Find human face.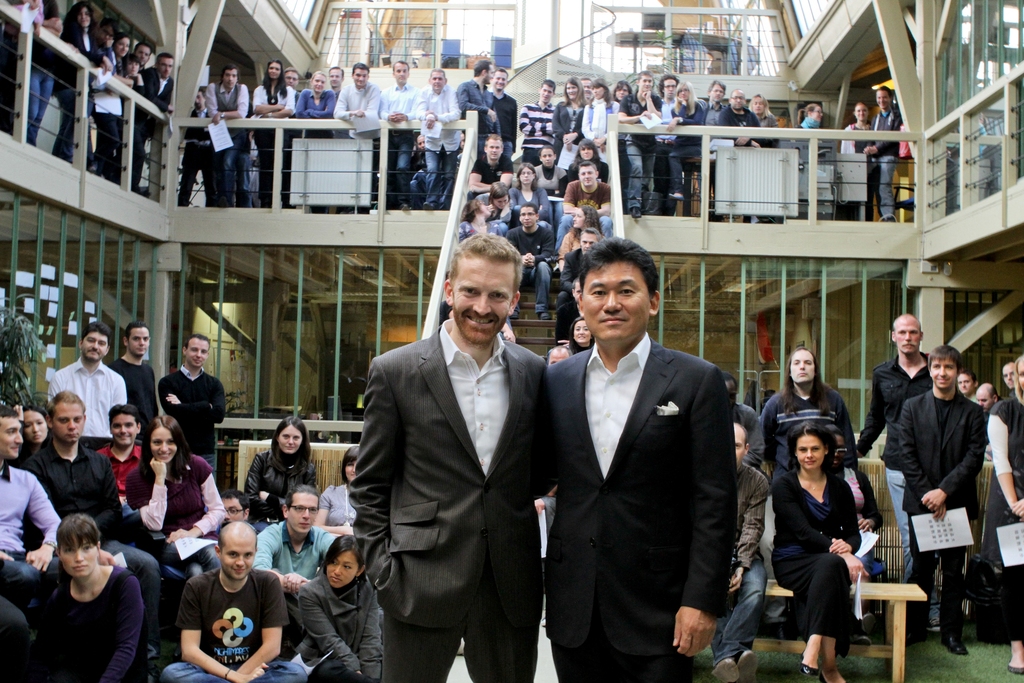
select_region(83, 331, 108, 365).
